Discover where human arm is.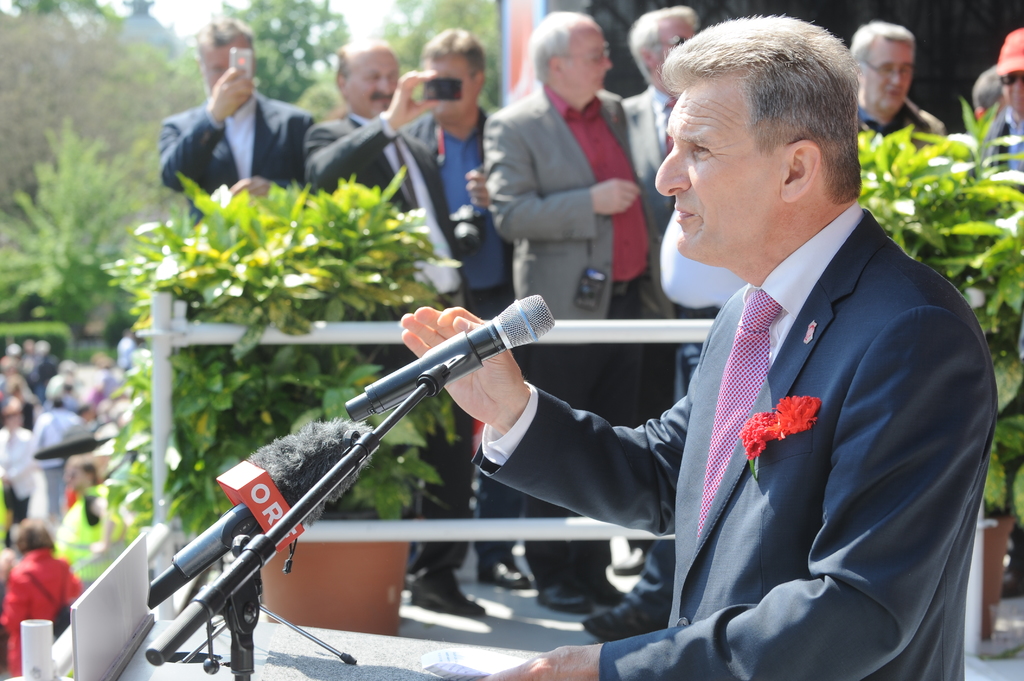
Discovered at 156:60:266:193.
